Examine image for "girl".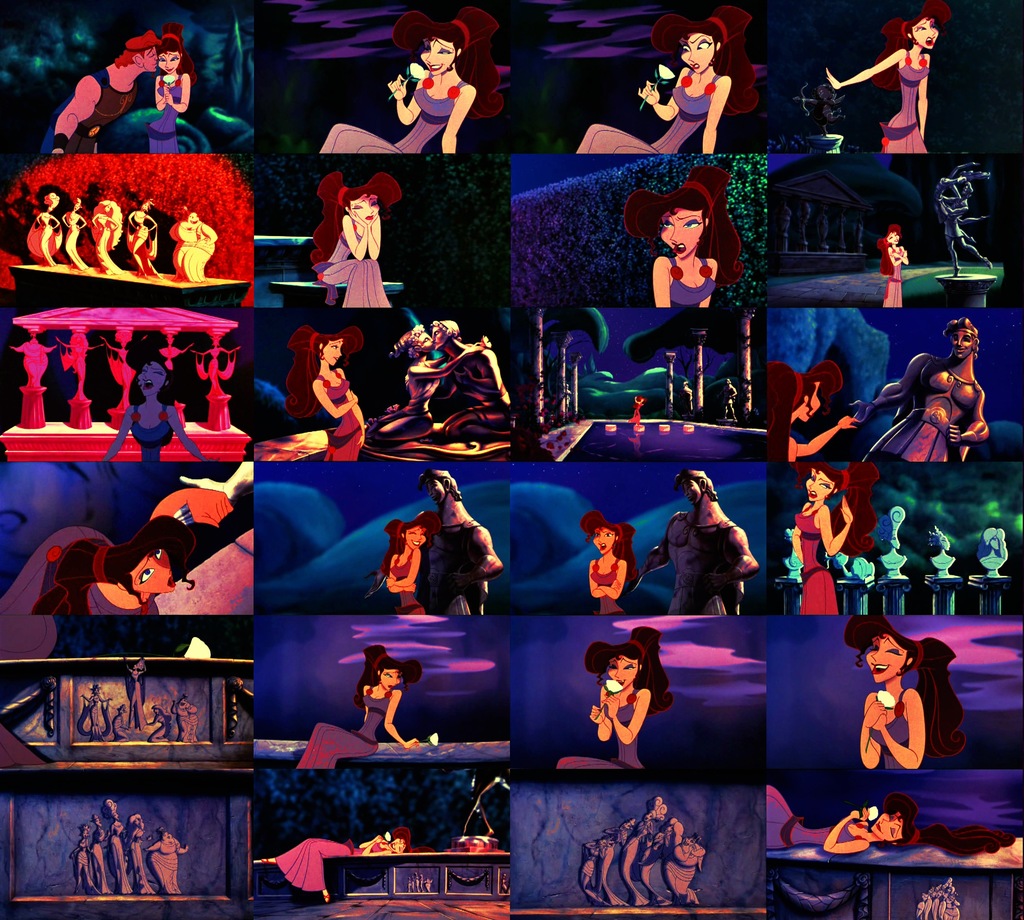
Examination result: <region>865, 319, 988, 463</region>.
